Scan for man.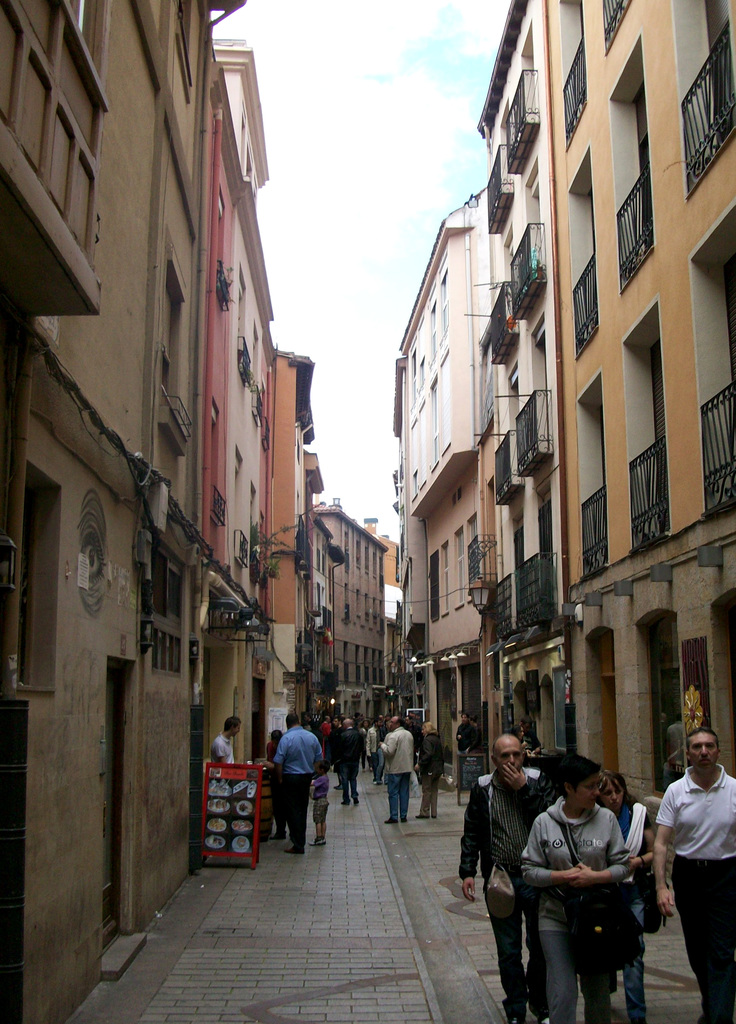
Scan result: (x1=521, y1=756, x2=642, y2=1023).
